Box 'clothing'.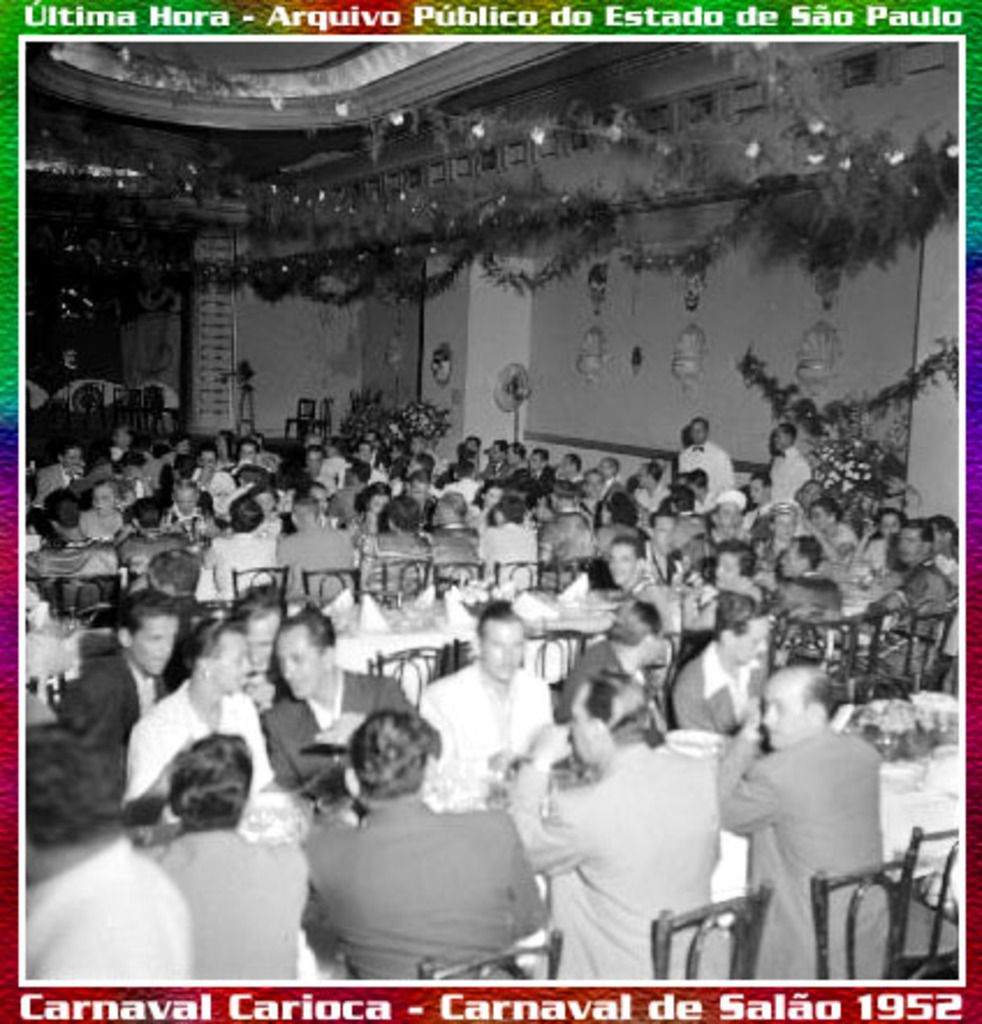
(x1=164, y1=512, x2=229, y2=554).
